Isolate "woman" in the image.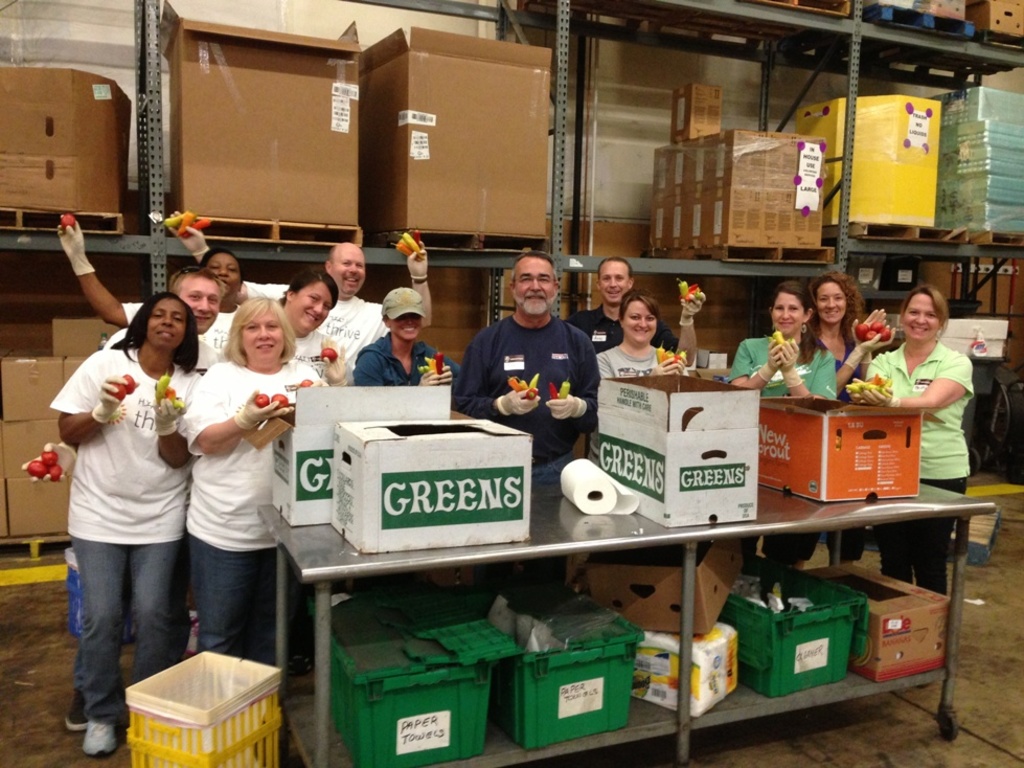
Isolated region: 725 279 841 394.
